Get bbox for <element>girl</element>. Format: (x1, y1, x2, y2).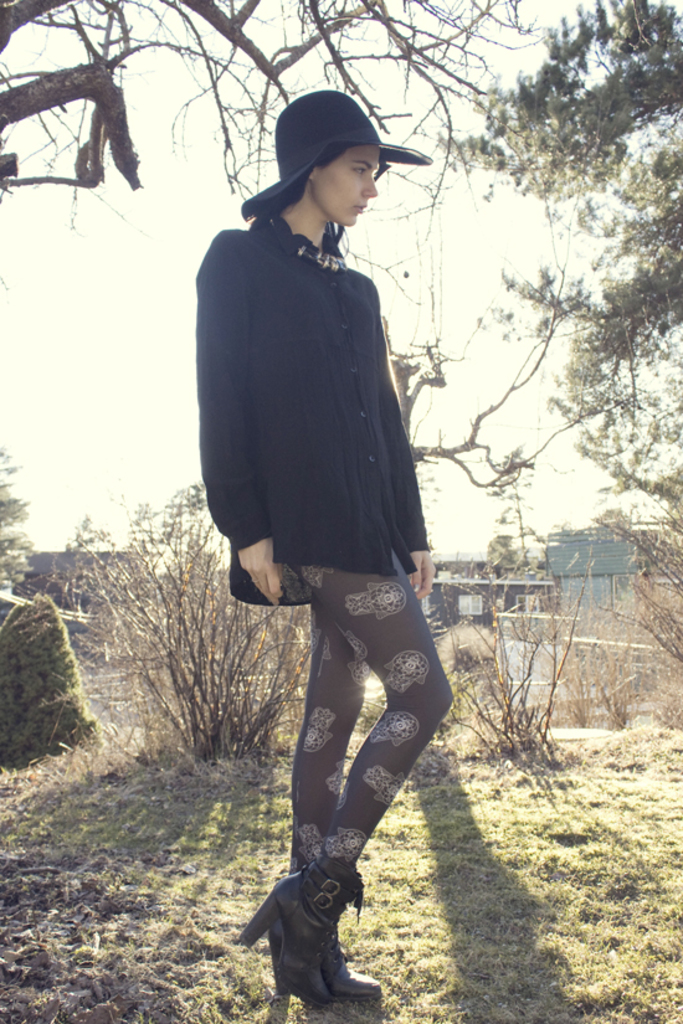
(192, 89, 453, 1003).
